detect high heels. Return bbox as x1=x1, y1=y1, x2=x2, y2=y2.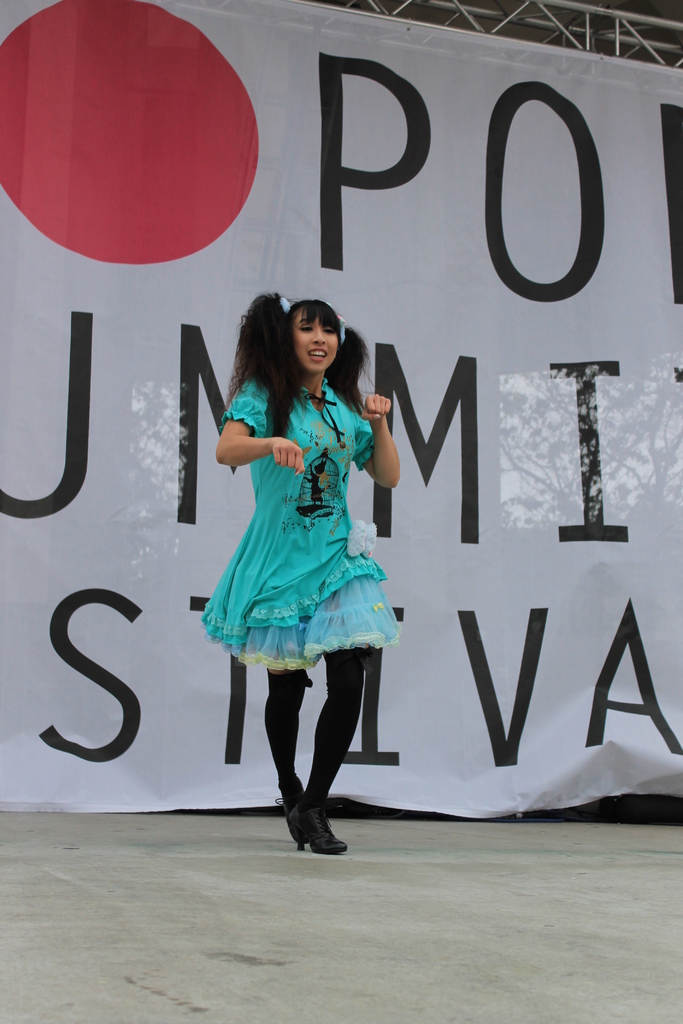
x1=290, y1=797, x2=351, y2=853.
